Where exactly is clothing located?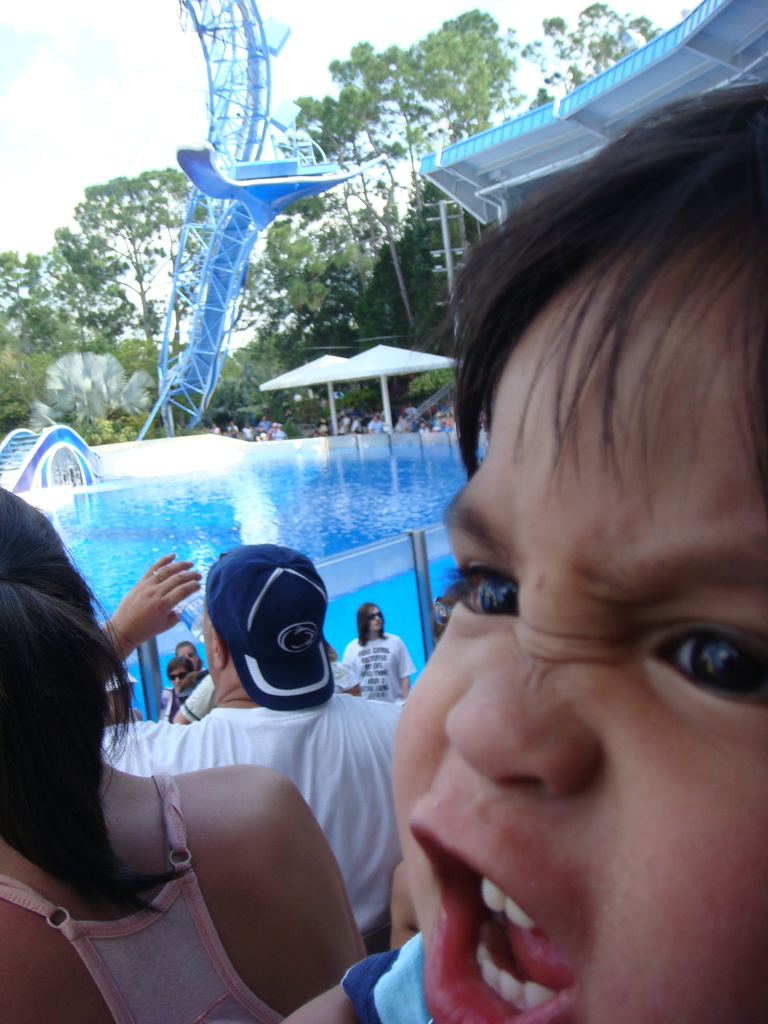
Its bounding box is left=342, top=930, right=430, bottom=1023.
